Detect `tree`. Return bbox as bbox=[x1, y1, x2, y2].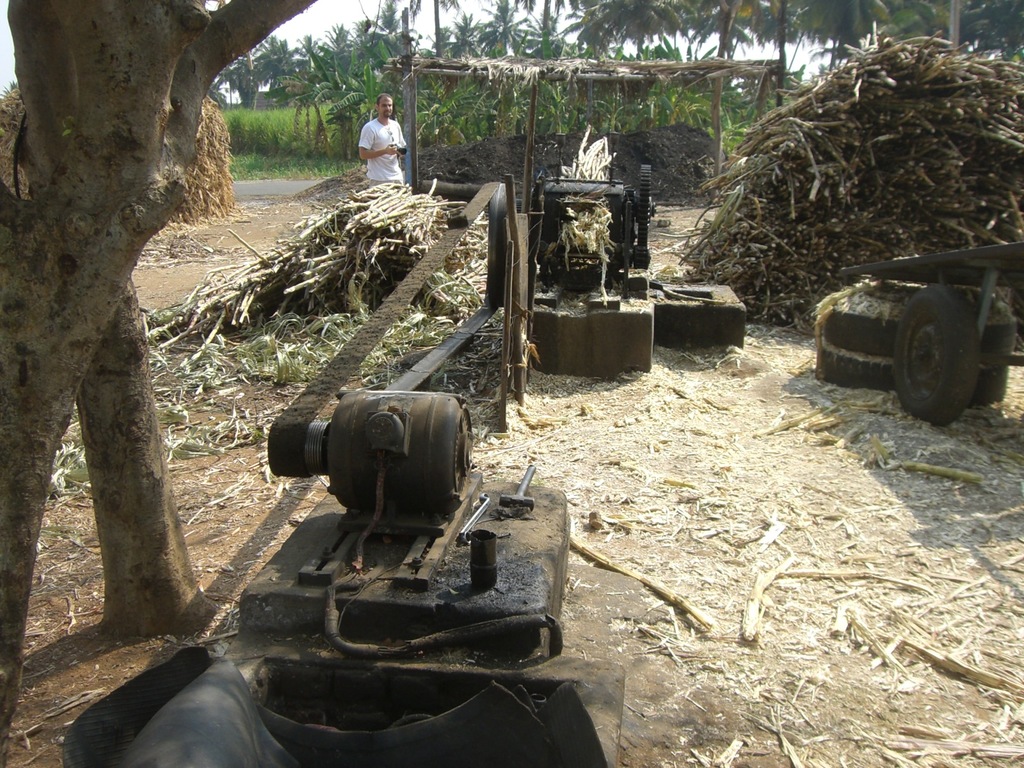
bbox=[356, 0, 408, 98].
